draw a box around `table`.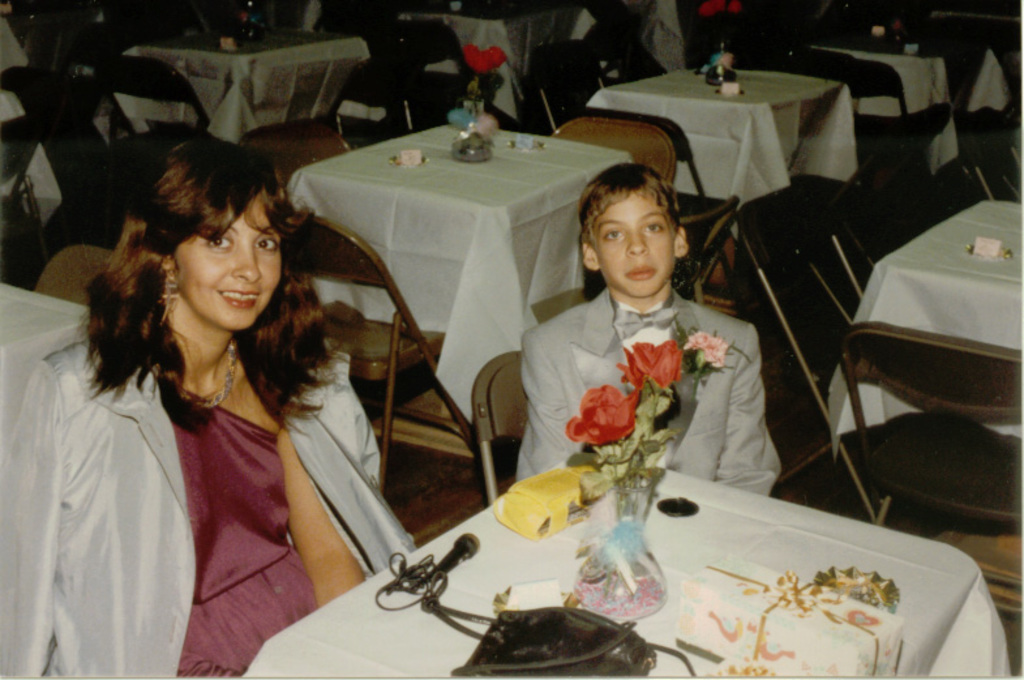
box(110, 34, 359, 147).
